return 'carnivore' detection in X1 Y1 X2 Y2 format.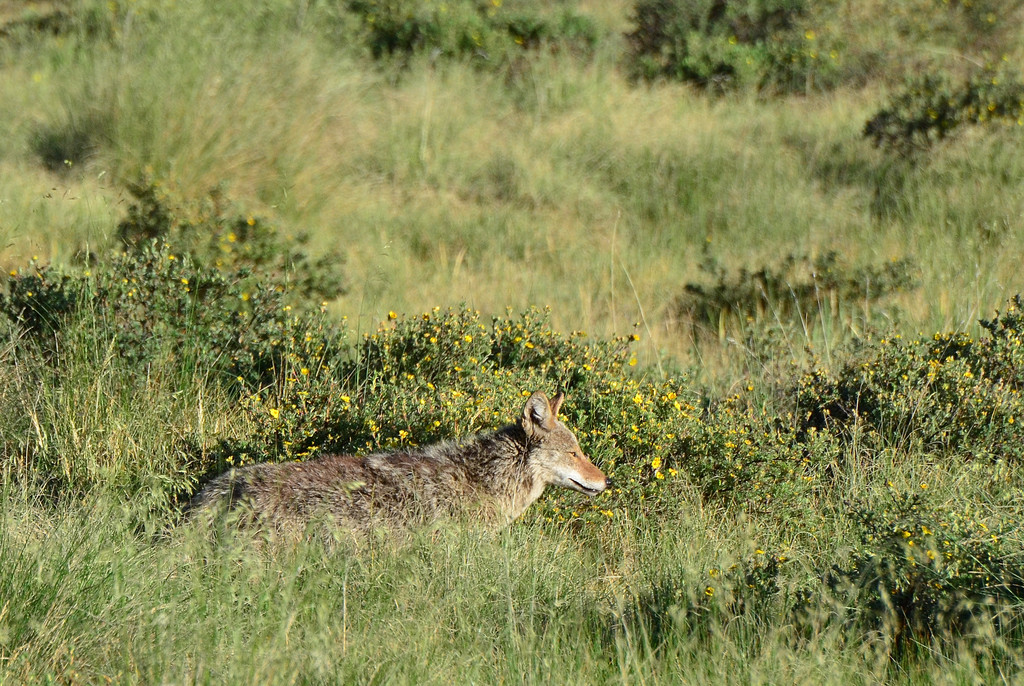
172 379 594 553.
